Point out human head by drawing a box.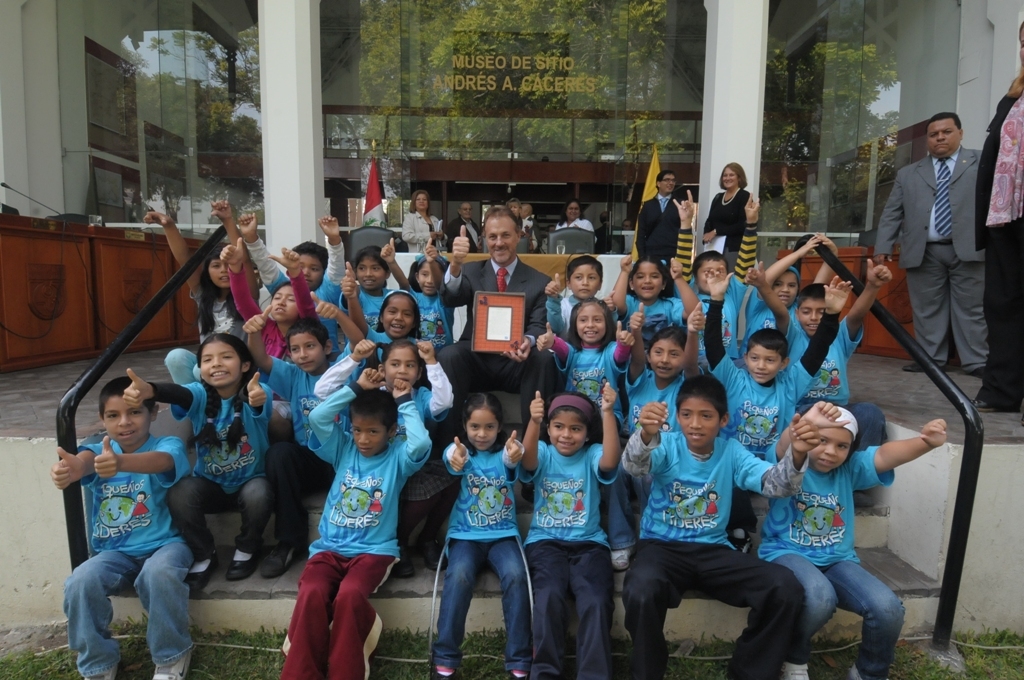
select_region(283, 236, 329, 289).
